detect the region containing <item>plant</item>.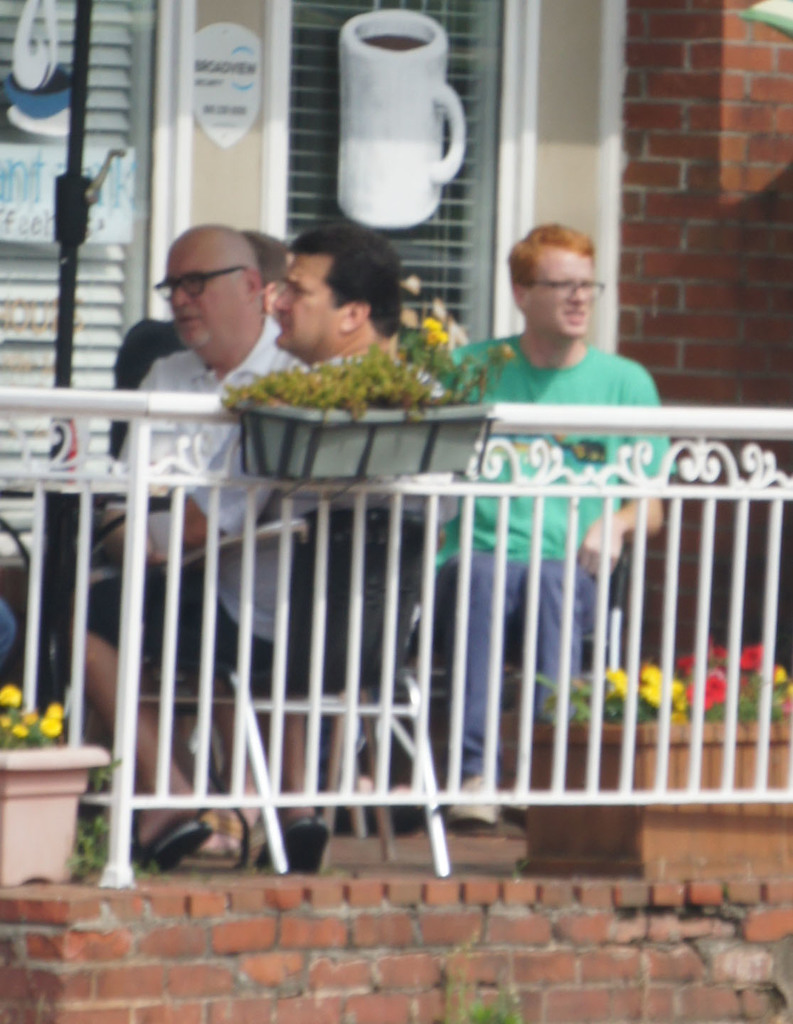
region(75, 756, 112, 878).
